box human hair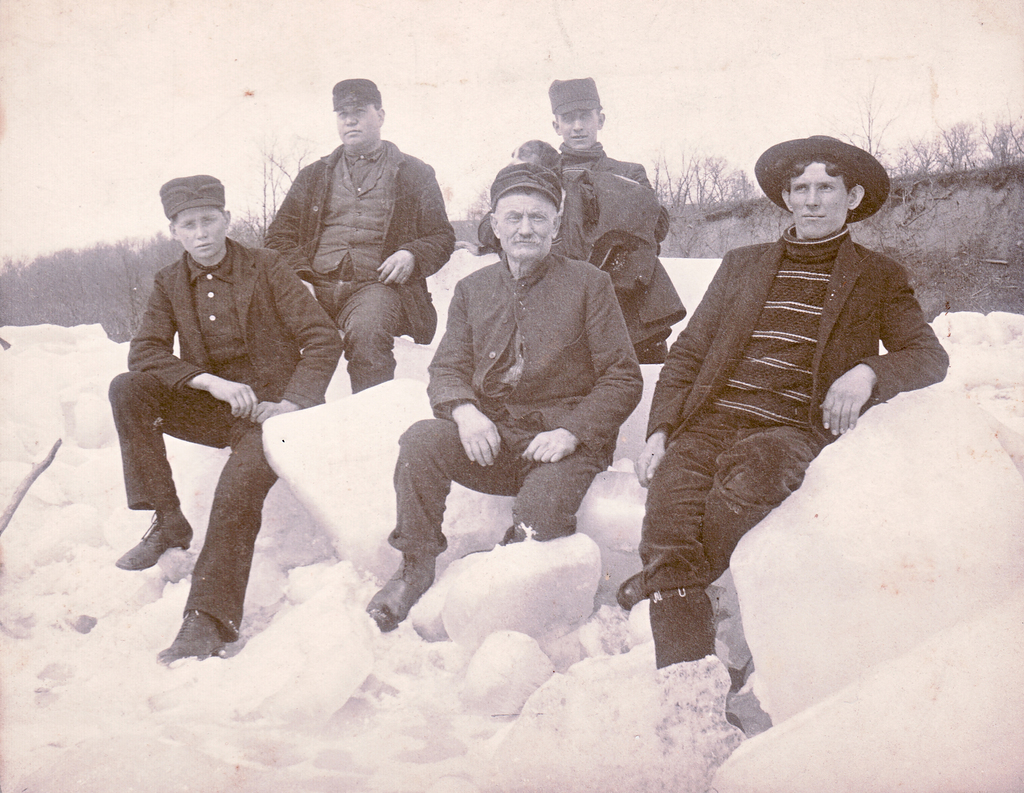
762/149/875/208
